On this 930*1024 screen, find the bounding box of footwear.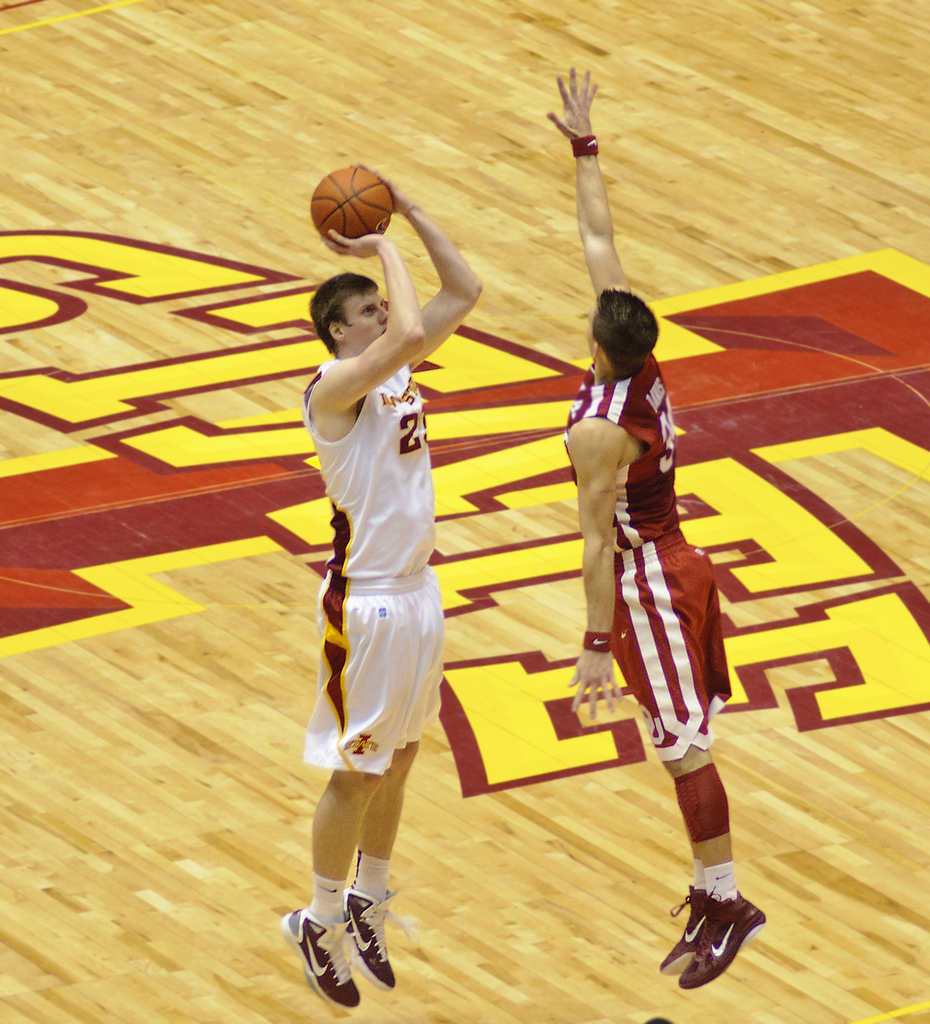
Bounding box: (x1=654, y1=882, x2=715, y2=966).
